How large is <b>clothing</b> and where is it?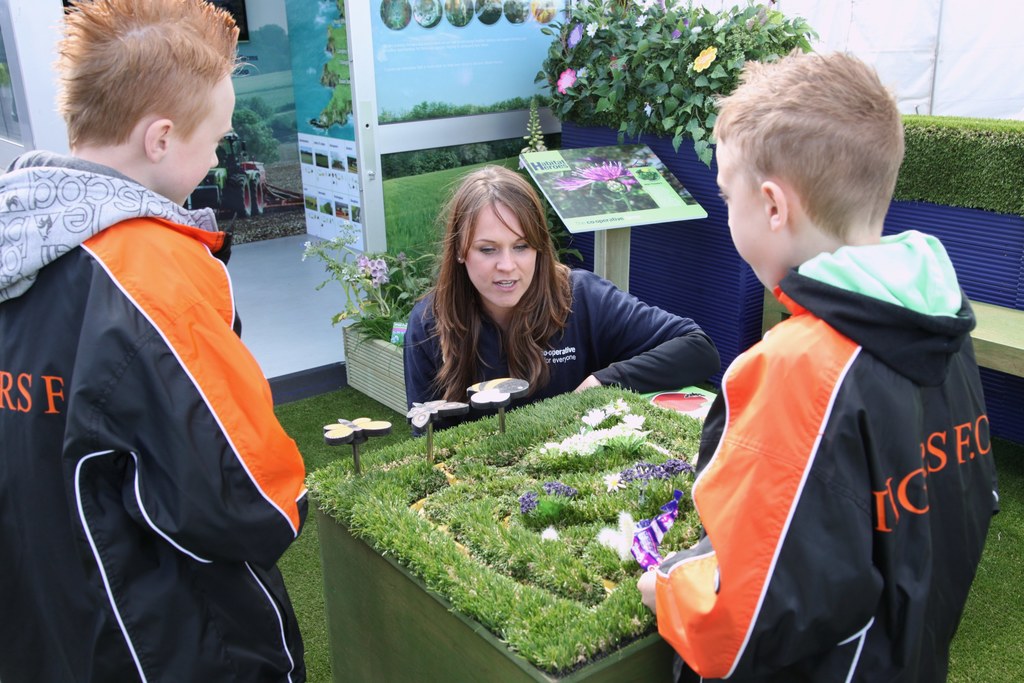
Bounding box: left=0, top=154, right=326, bottom=682.
